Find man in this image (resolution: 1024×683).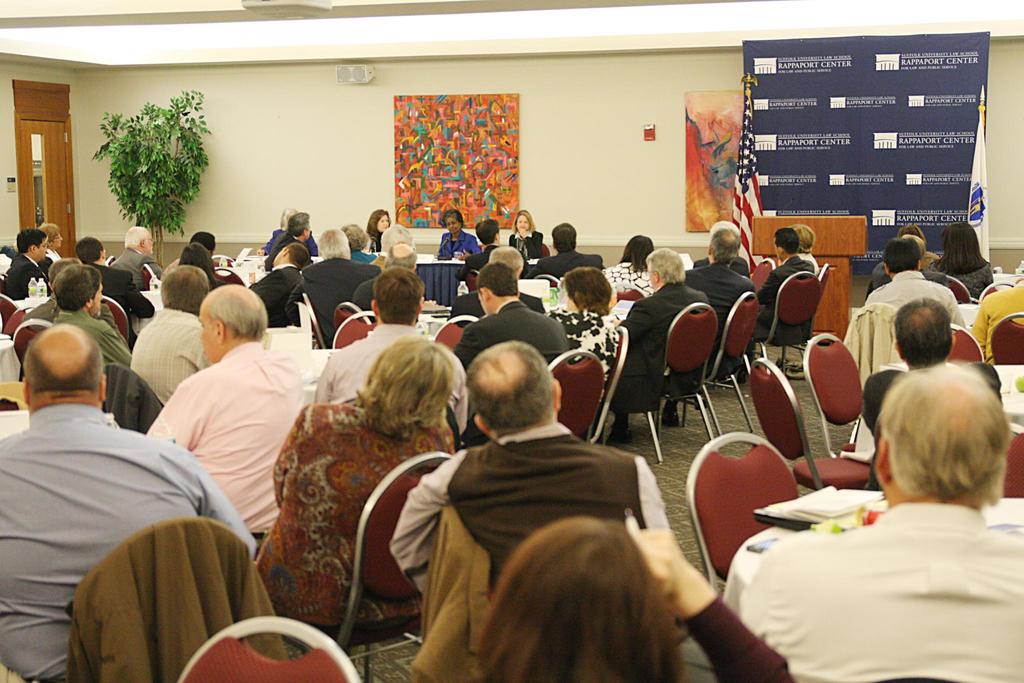
[36, 223, 70, 269].
